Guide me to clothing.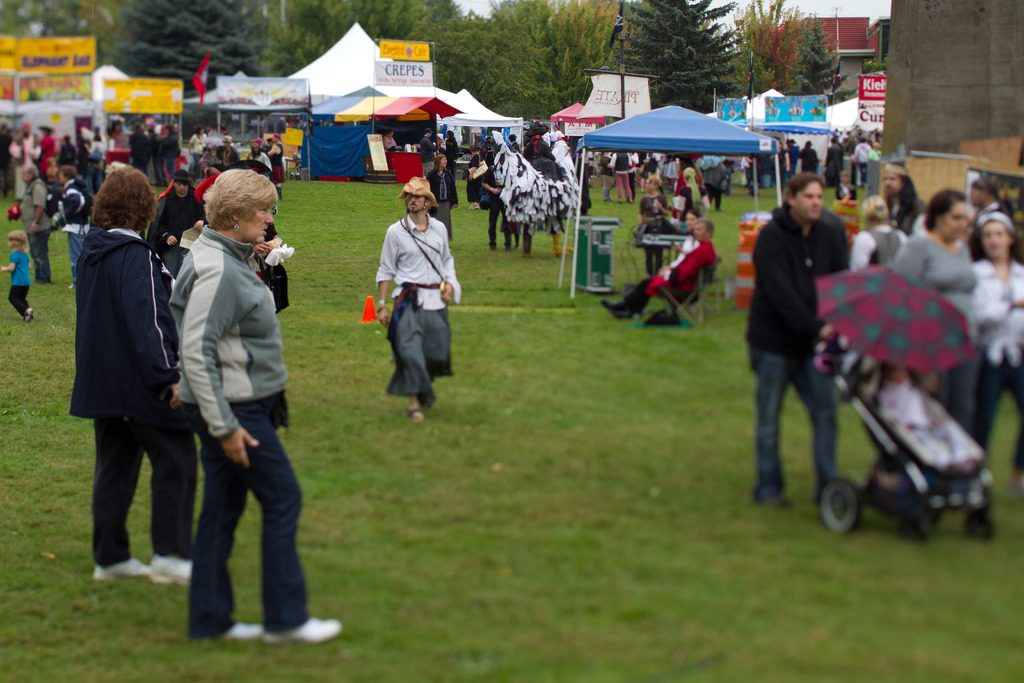
Guidance: x1=495 y1=179 x2=504 y2=234.
